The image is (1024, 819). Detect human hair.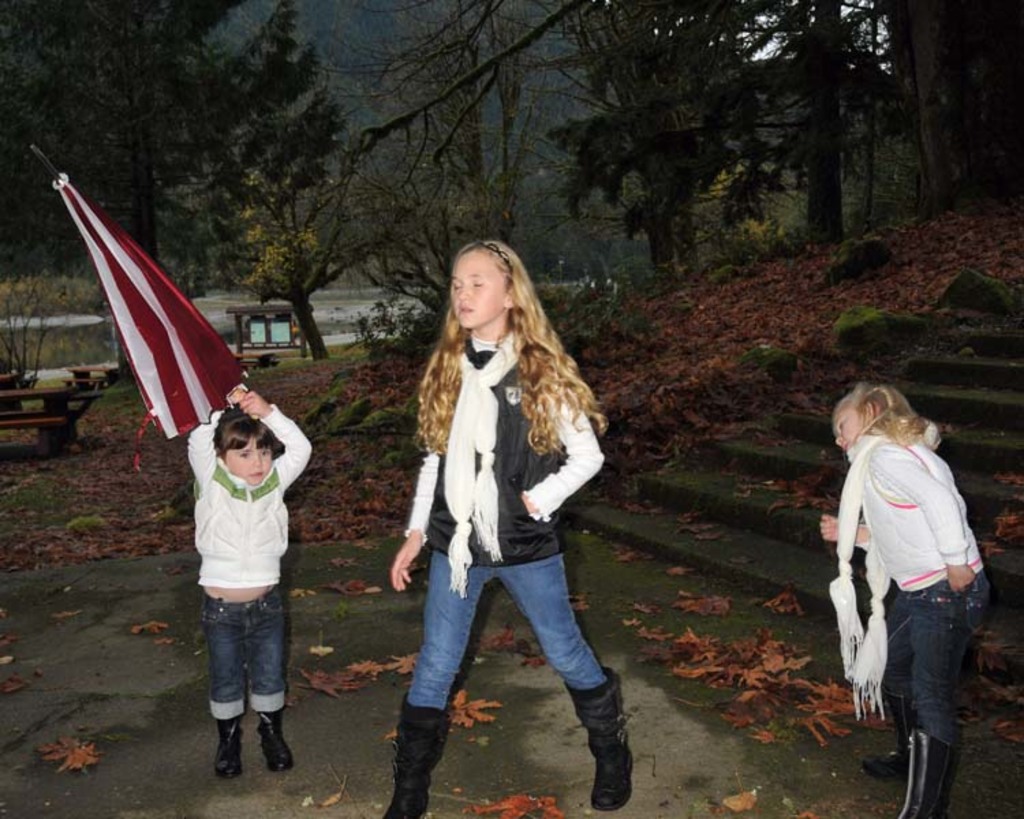
Detection: [x1=831, y1=382, x2=931, y2=461].
